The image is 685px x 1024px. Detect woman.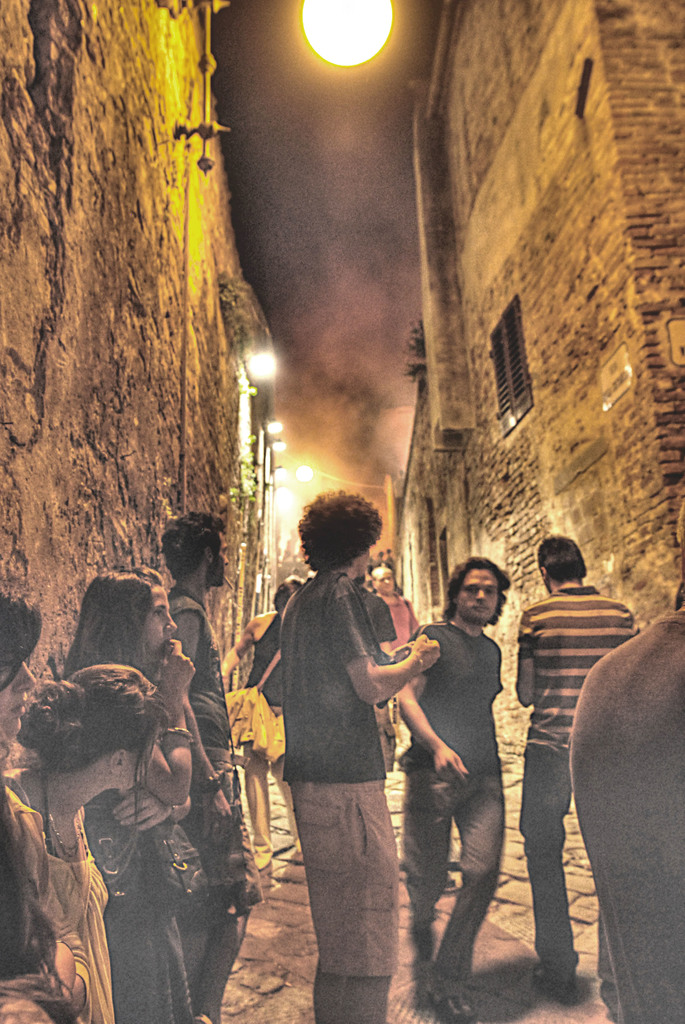
Detection: 6,663,164,1010.
